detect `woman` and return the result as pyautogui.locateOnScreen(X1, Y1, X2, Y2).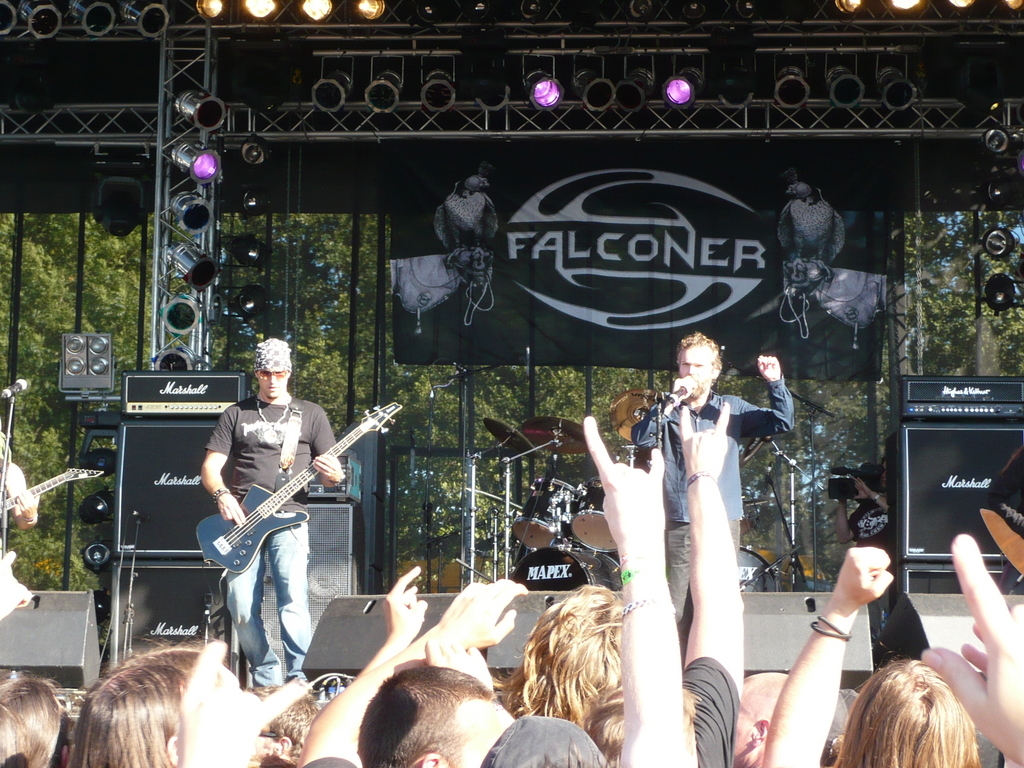
pyautogui.locateOnScreen(828, 653, 990, 767).
